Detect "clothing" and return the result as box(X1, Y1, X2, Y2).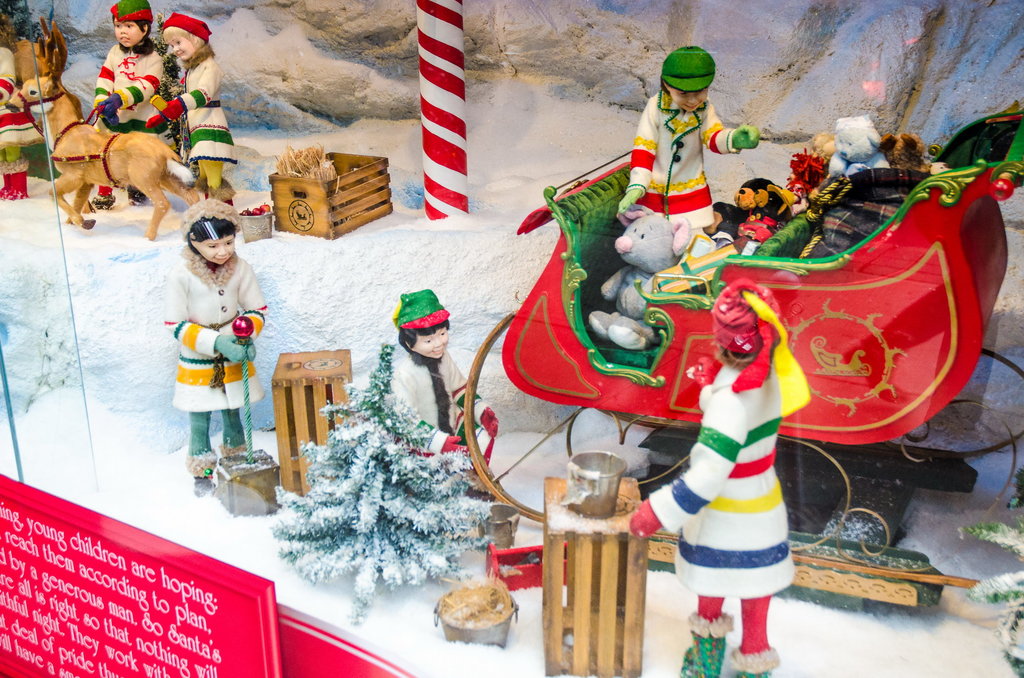
box(645, 366, 794, 598).
